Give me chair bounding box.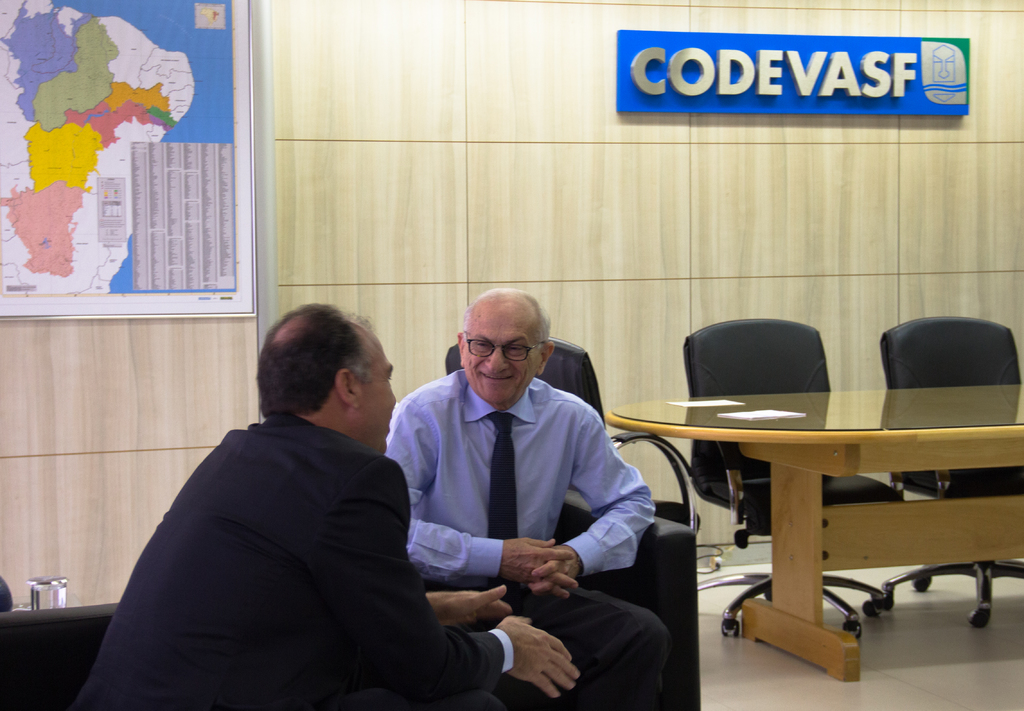
detection(451, 345, 706, 570).
